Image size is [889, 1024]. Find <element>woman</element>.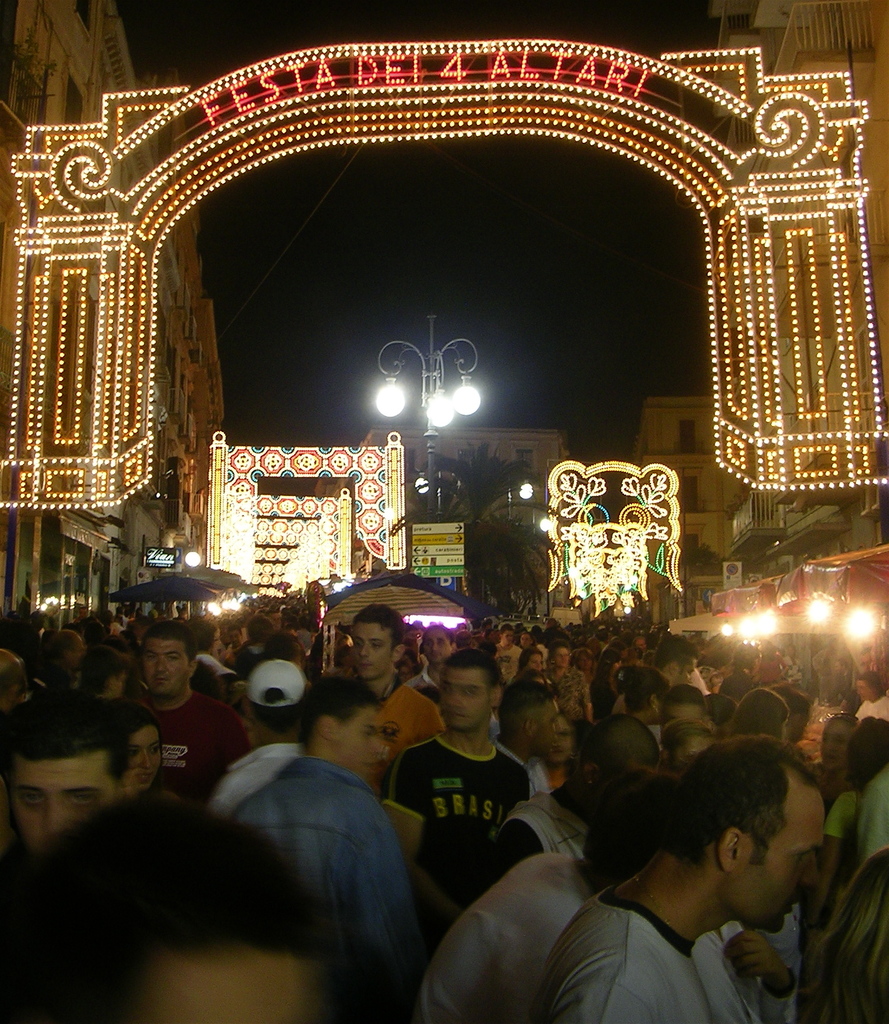
detection(515, 647, 561, 700).
